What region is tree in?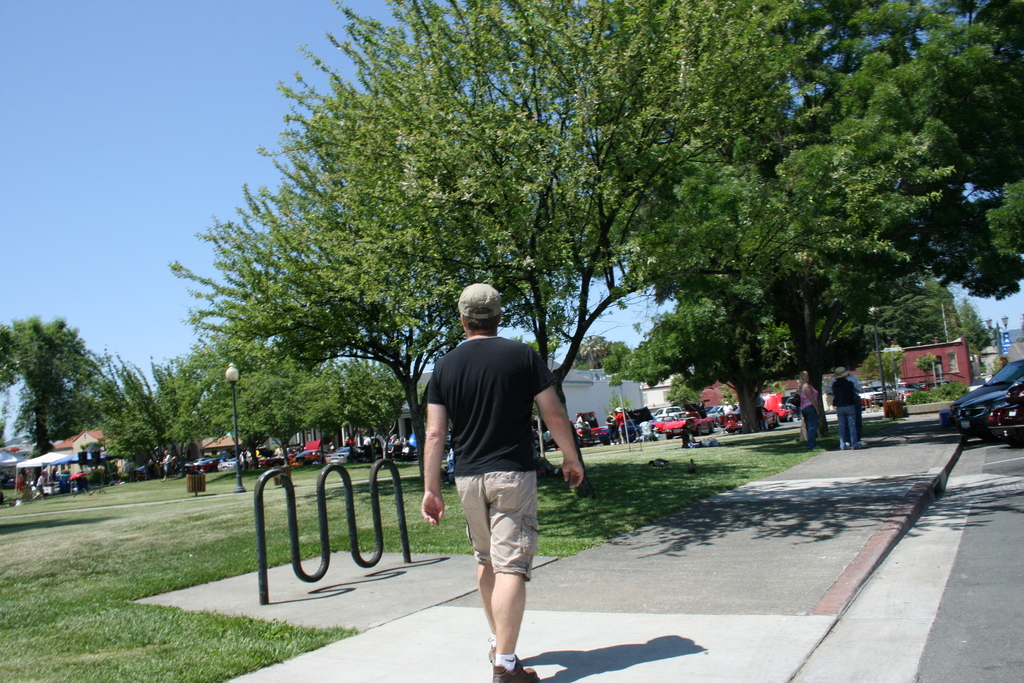
(x1=556, y1=325, x2=635, y2=397).
